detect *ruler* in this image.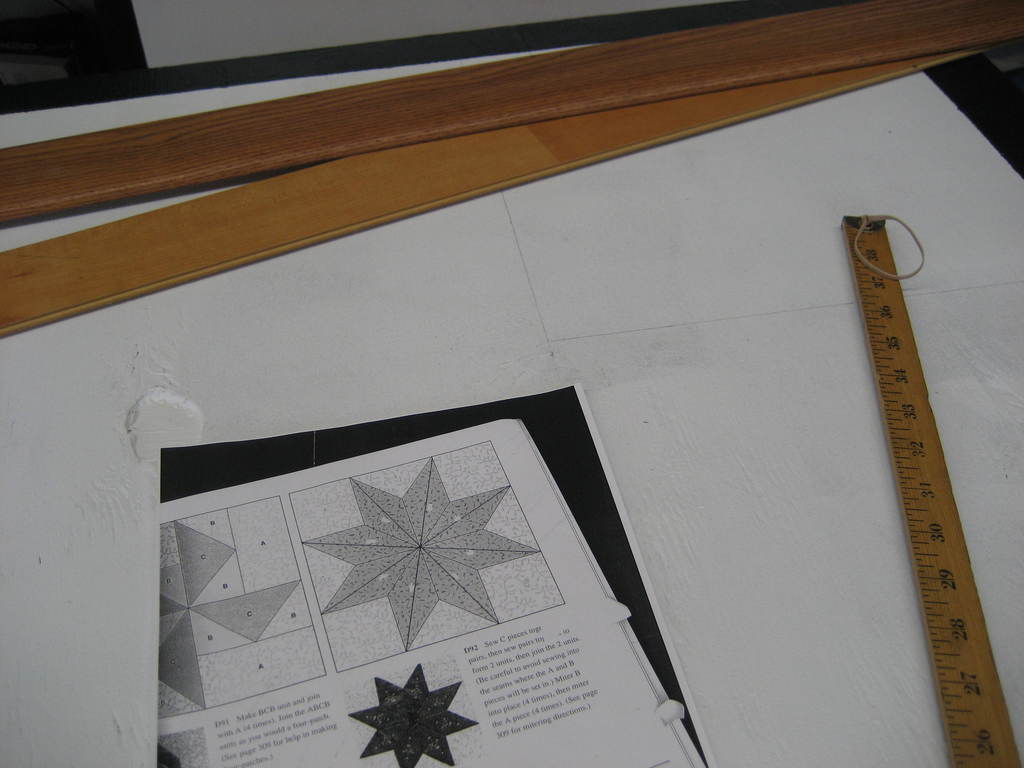
Detection: 842 214 1021 767.
